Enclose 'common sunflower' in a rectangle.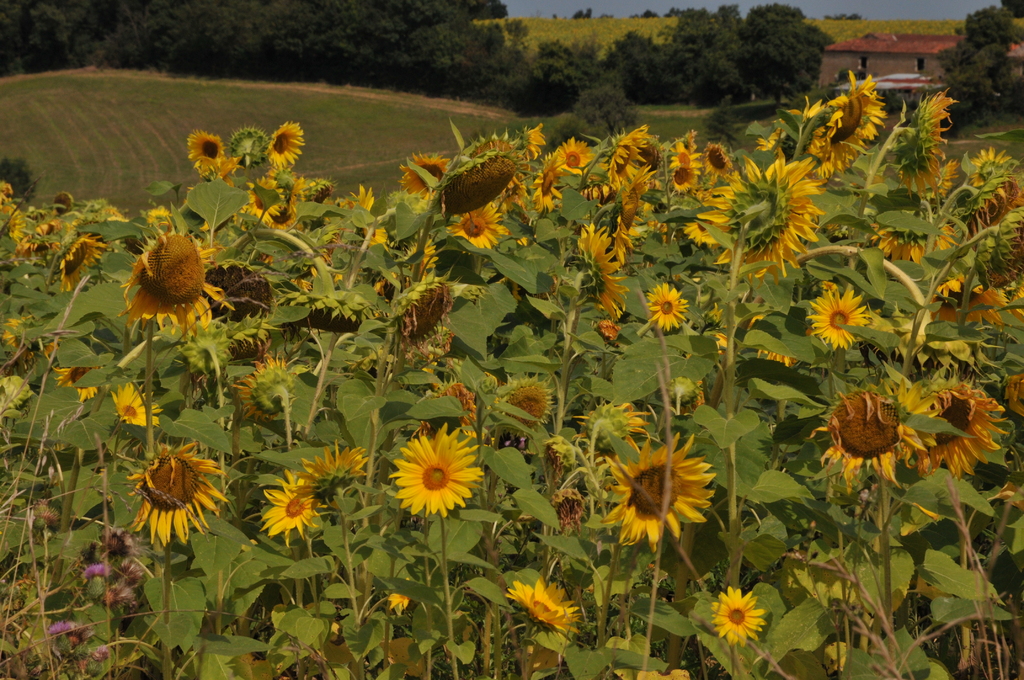
(294,450,369,498).
